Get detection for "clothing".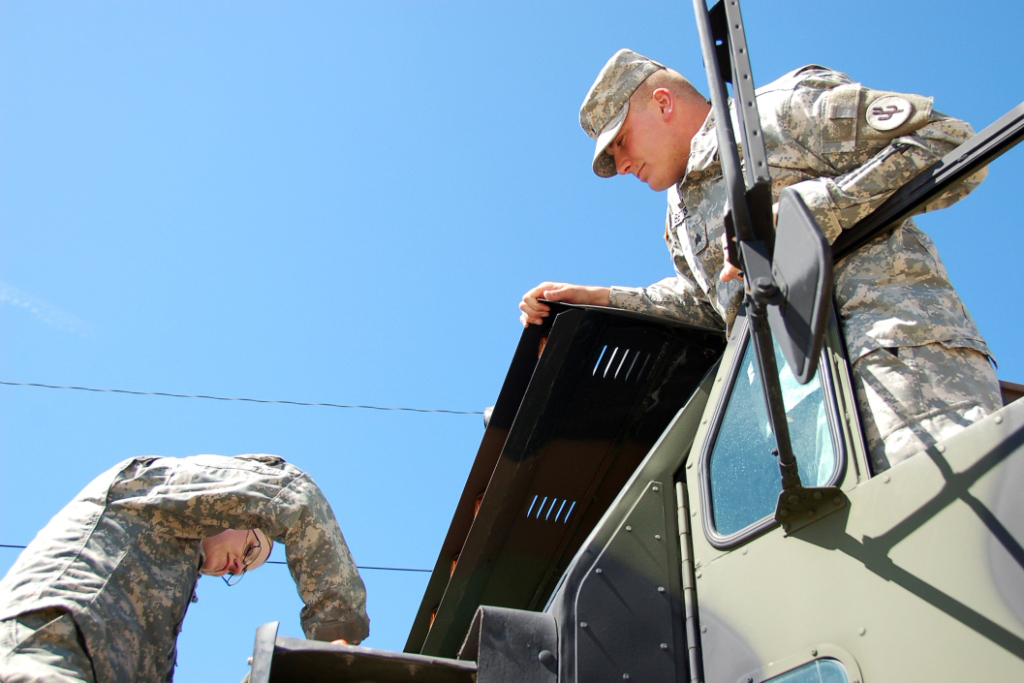
Detection: detection(610, 60, 998, 482).
